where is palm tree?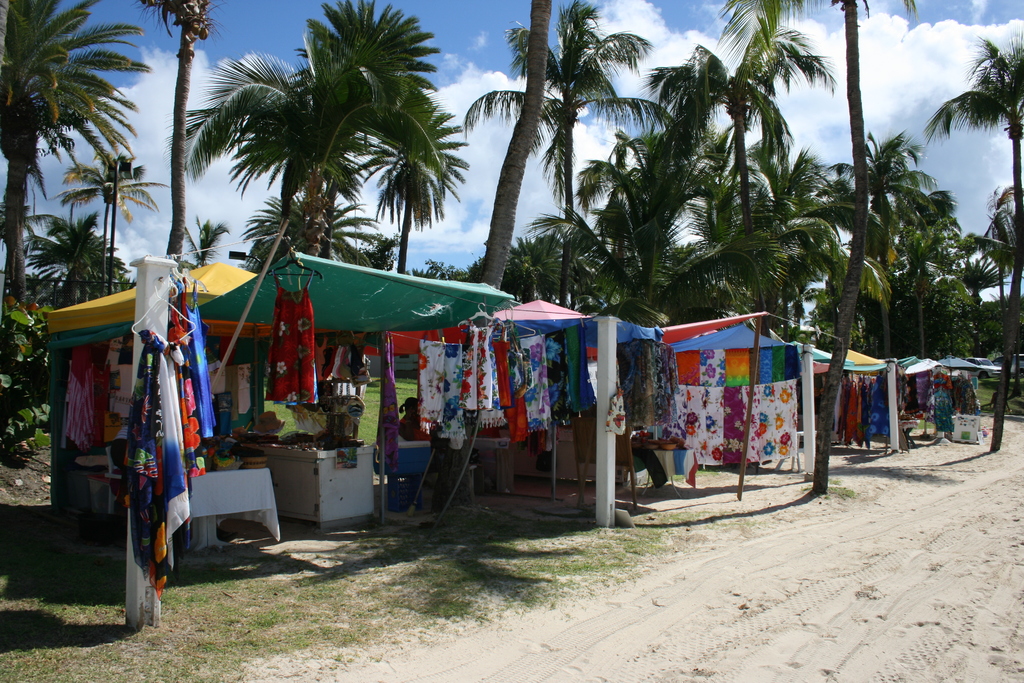
Rect(957, 31, 1019, 285).
